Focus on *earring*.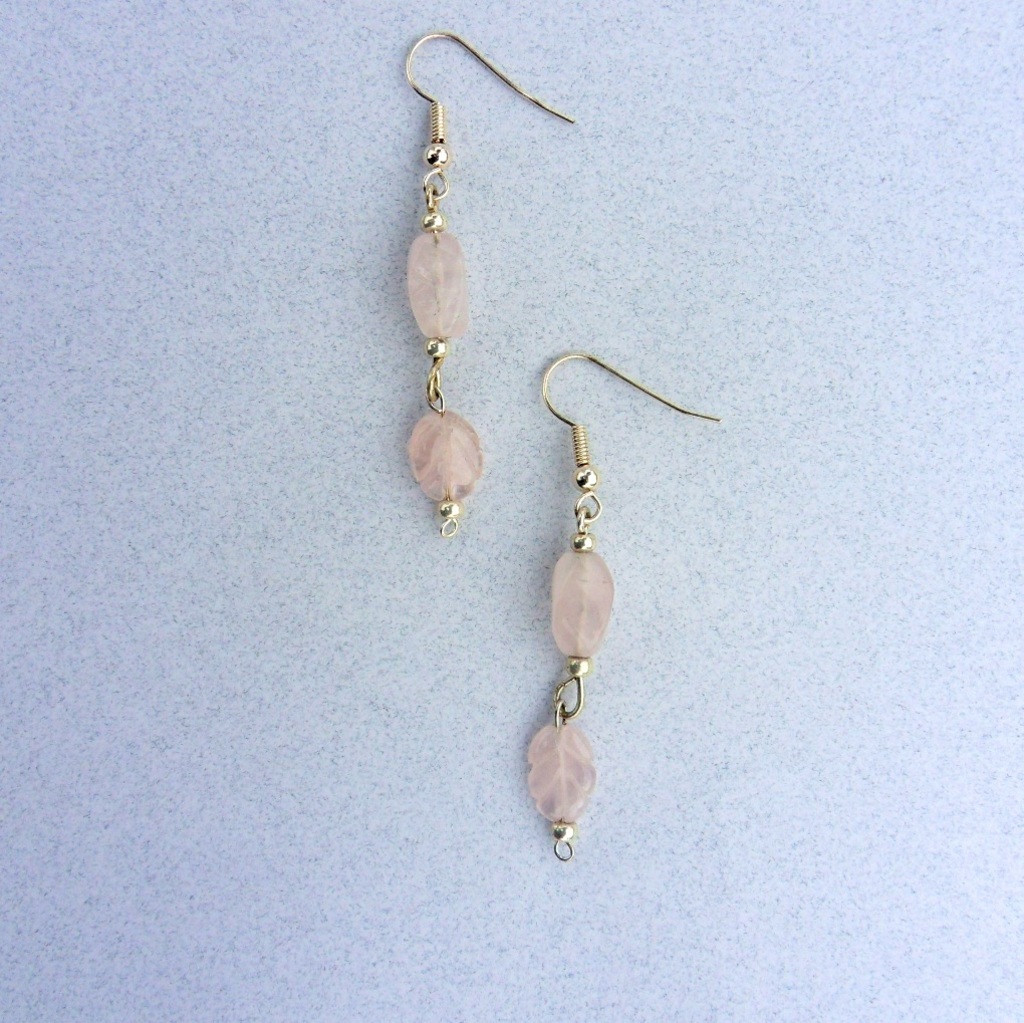
Focused at <bbox>525, 344, 722, 864</bbox>.
